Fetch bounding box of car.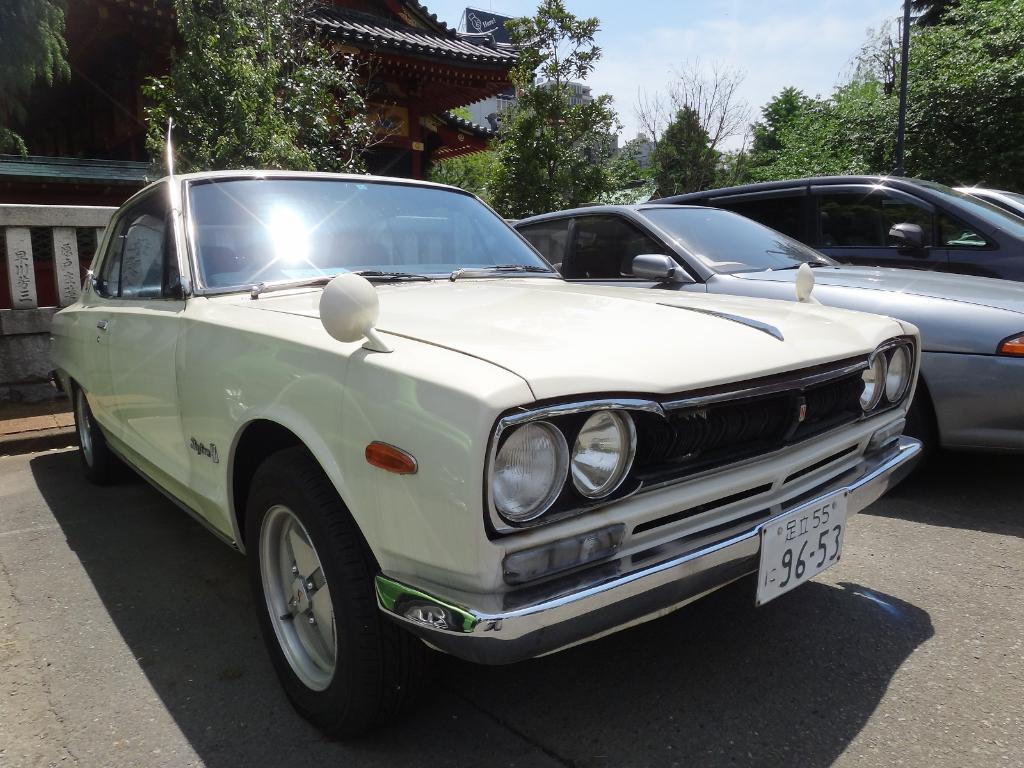
Bbox: bbox(47, 117, 923, 742).
